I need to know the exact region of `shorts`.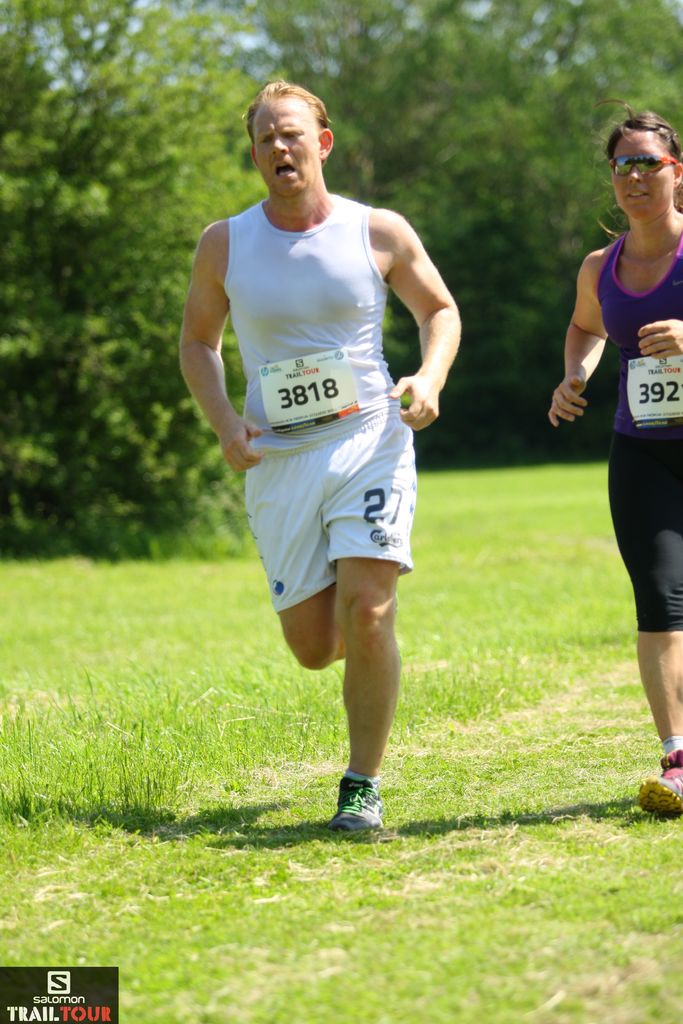
Region: region(243, 410, 416, 616).
